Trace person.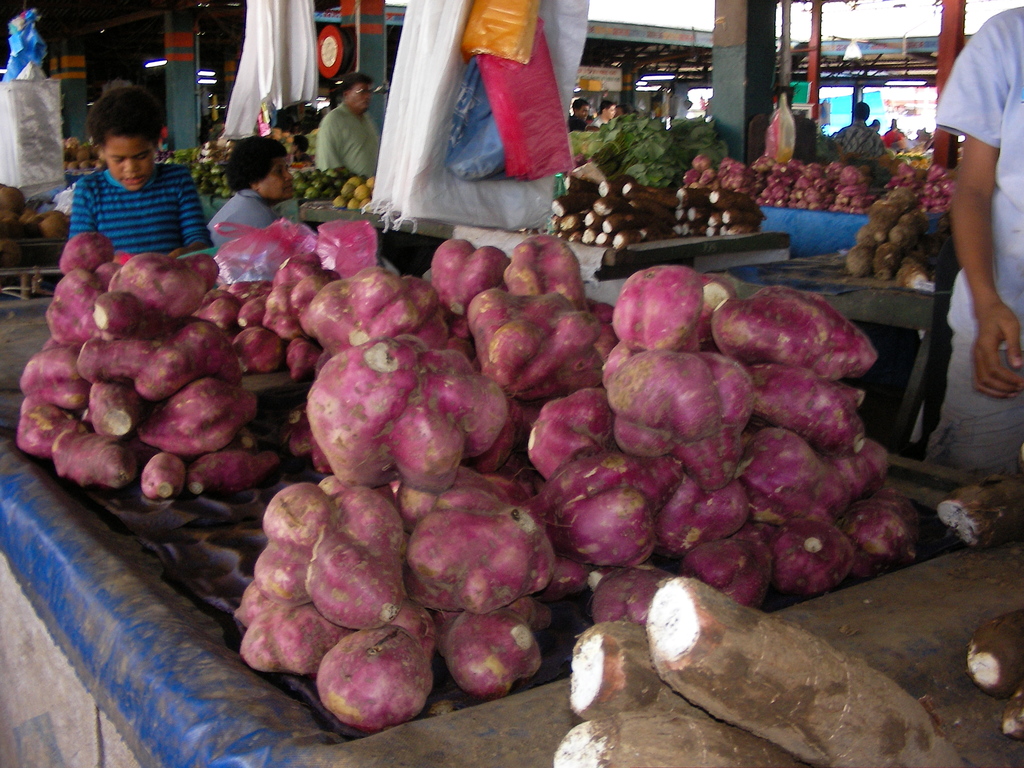
Traced to [829,97,884,163].
